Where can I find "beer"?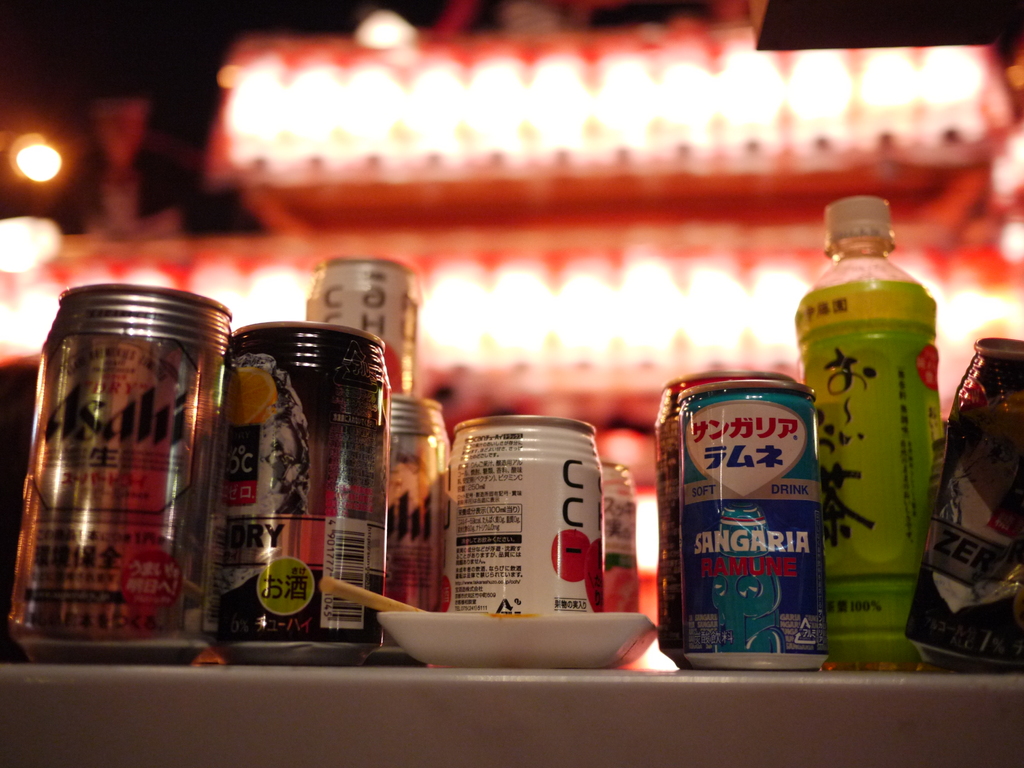
You can find it at select_region(452, 413, 616, 634).
